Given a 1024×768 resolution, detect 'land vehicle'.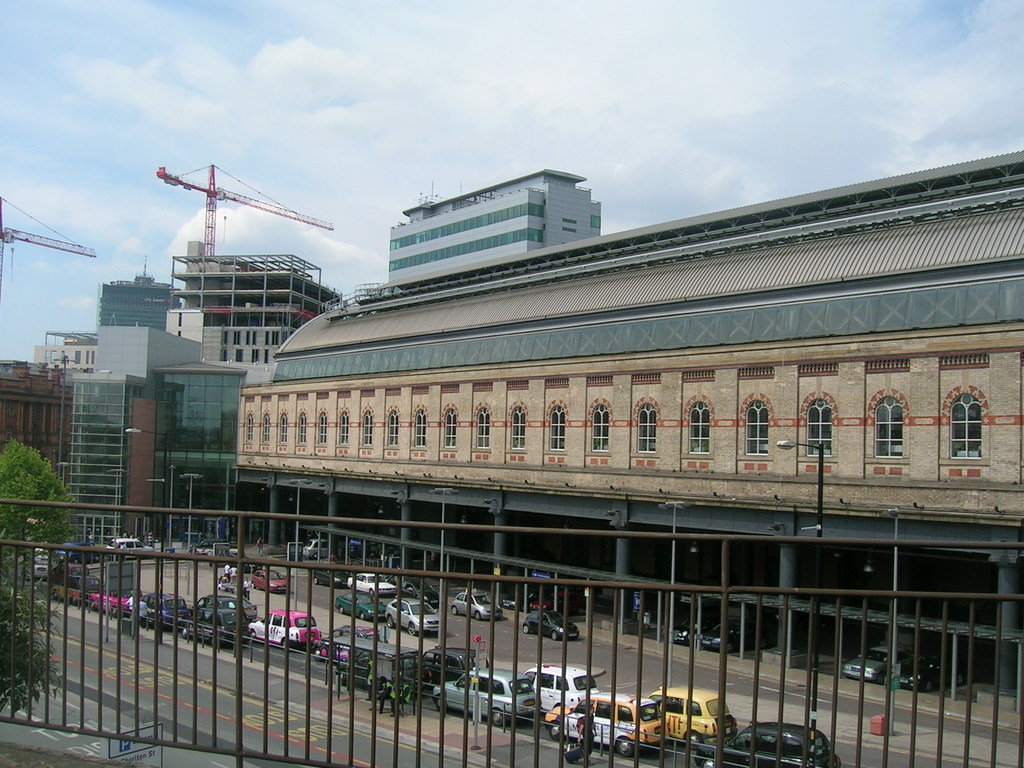
box=[388, 595, 440, 630].
